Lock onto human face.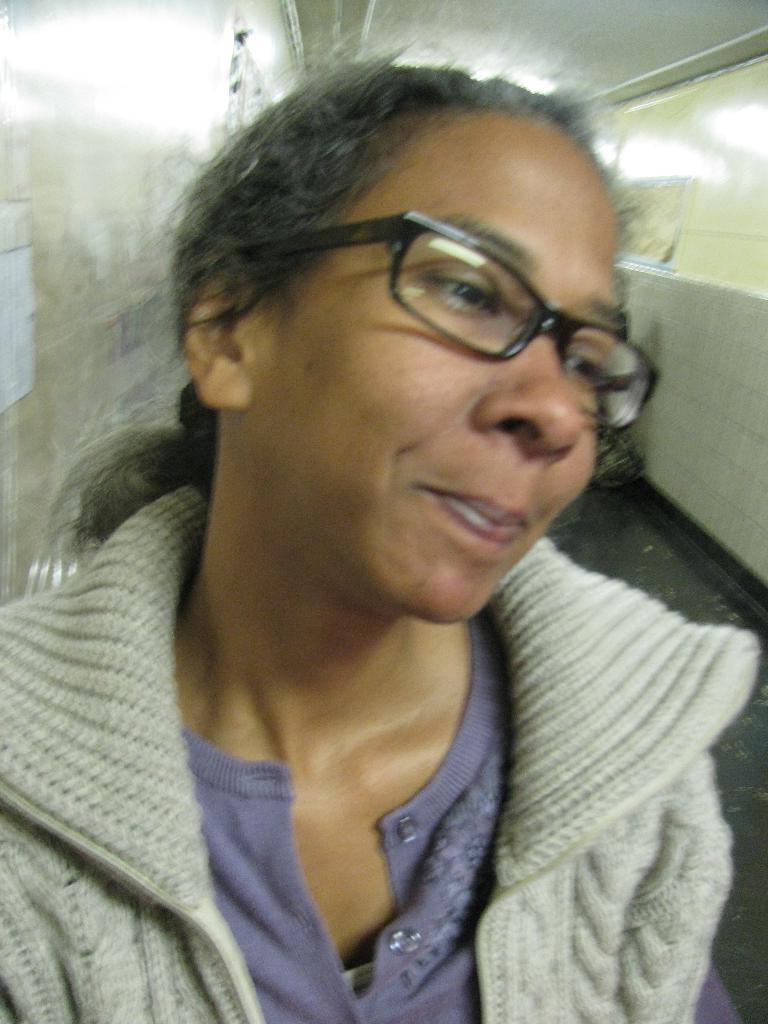
Locked: l=252, t=118, r=618, b=622.
